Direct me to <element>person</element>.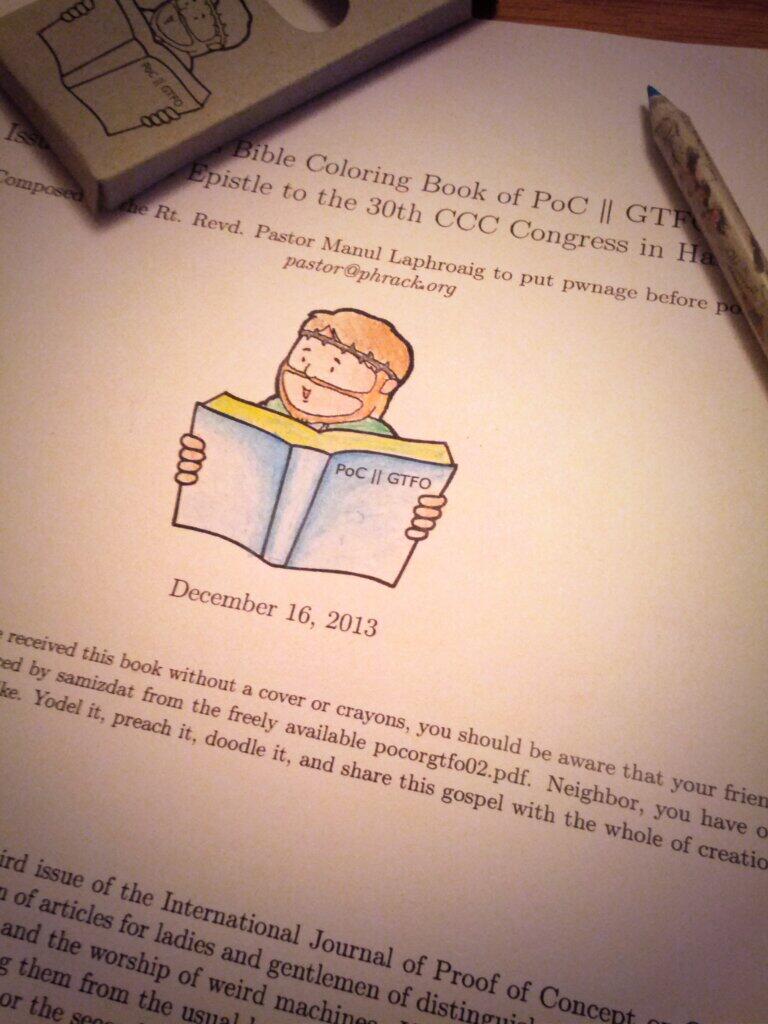
Direction: crop(59, 0, 255, 129).
